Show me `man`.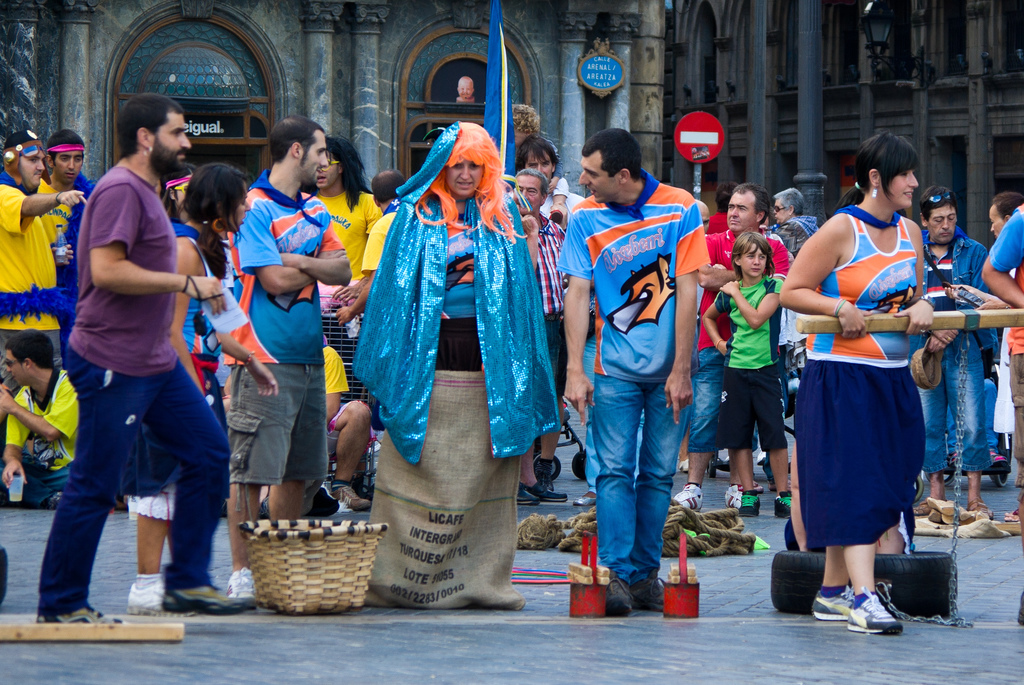
`man` is here: <bbox>763, 188, 817, 474</bbox>.
